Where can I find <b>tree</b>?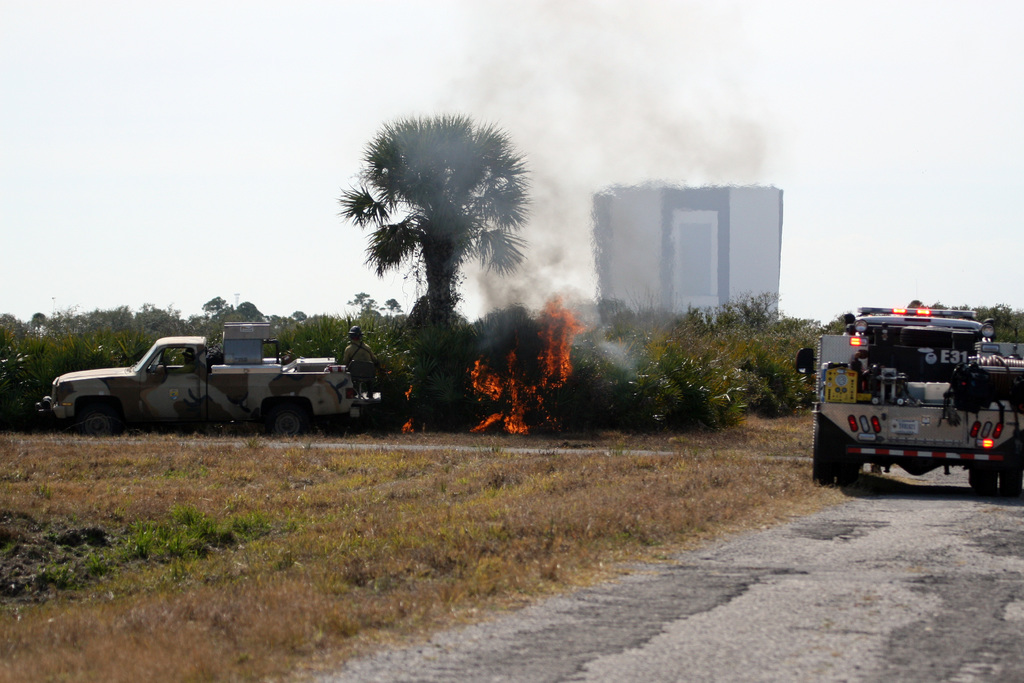
You can find it at BBox(348, 291, 380, 320).
